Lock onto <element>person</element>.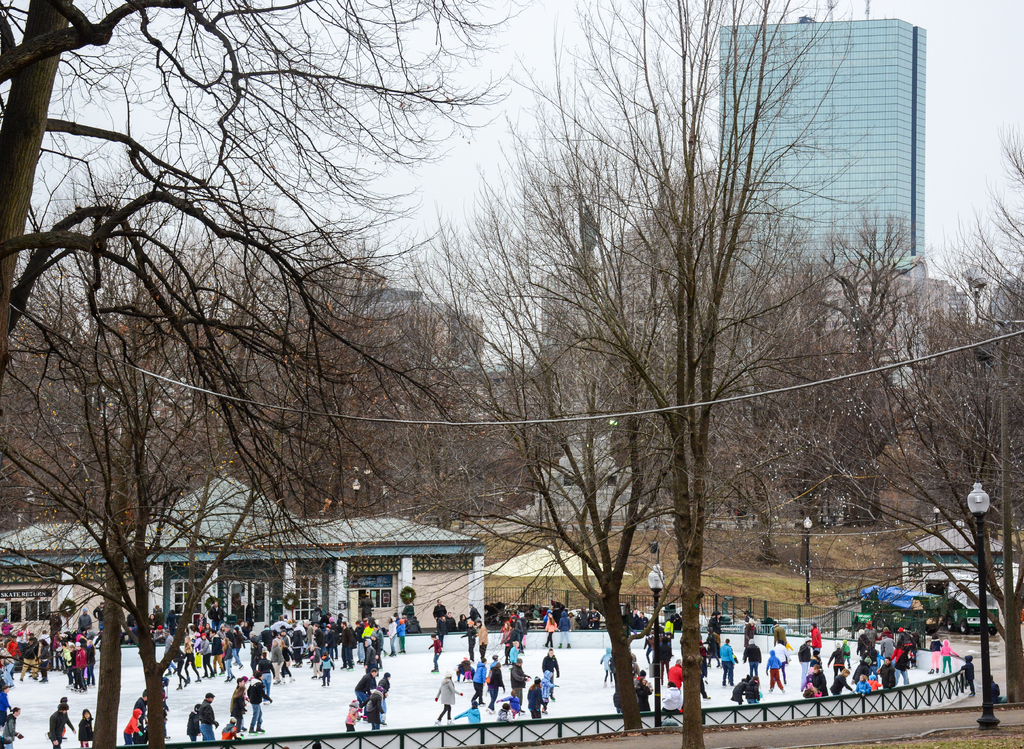
Locked: {"x1": 0, "y1": 704, "x2": 21, "y2": 744}.
